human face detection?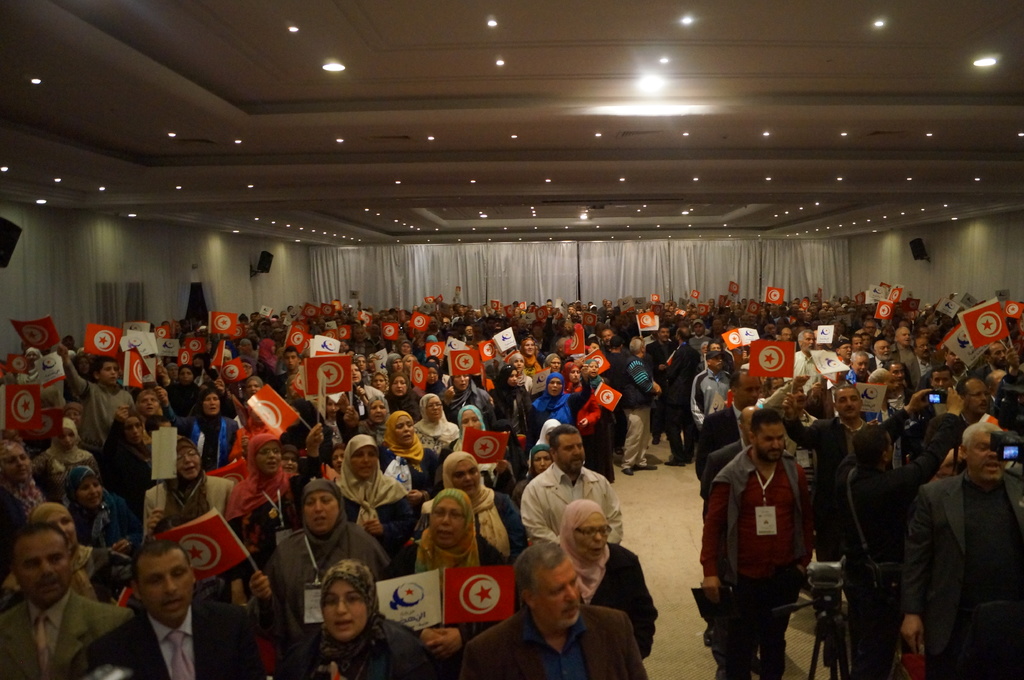
<region>83, 478, 103, 505</region>
